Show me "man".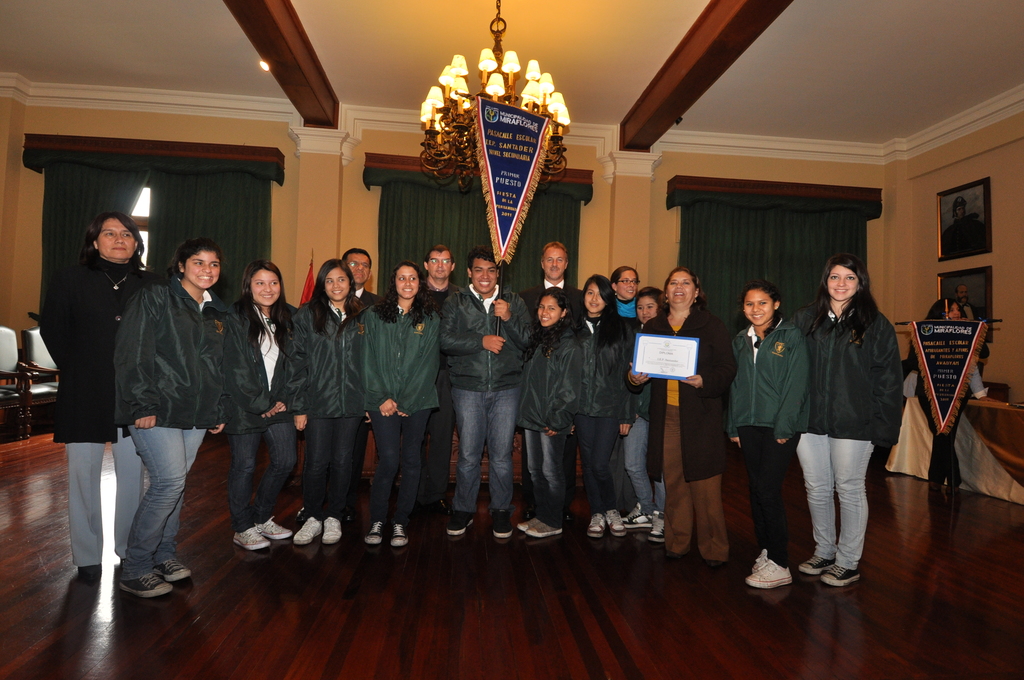
"man" is here: box(294, 244, 383, 521).
